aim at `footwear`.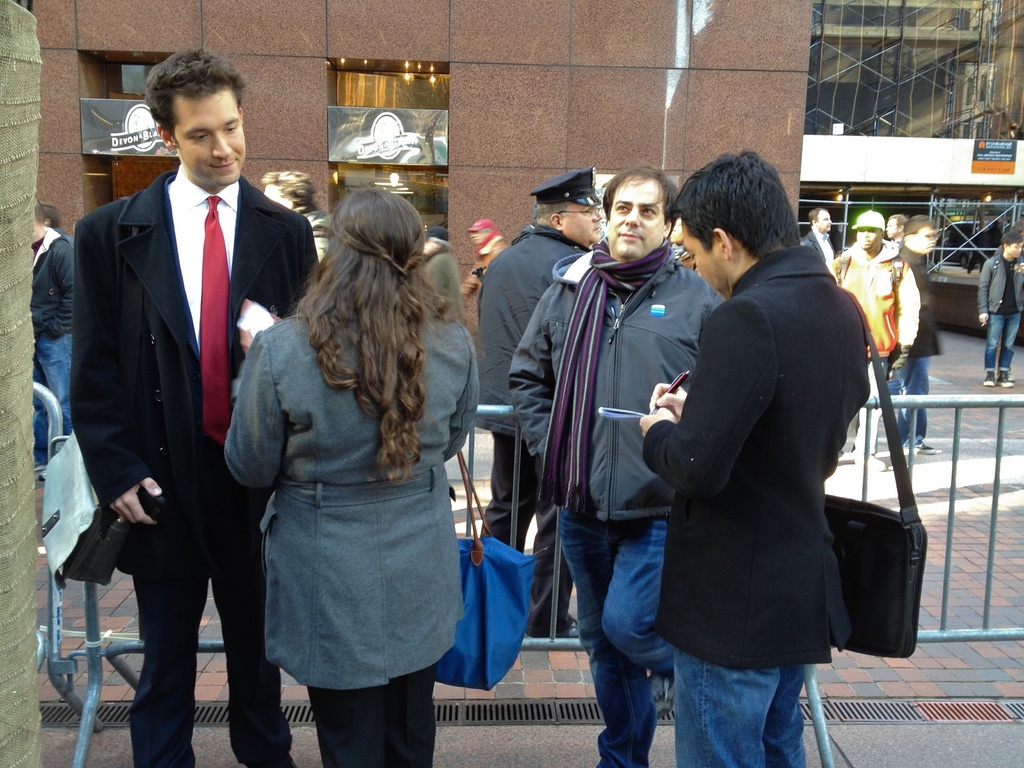
Aimed at BBox(1000, 364, 1014, 390).
